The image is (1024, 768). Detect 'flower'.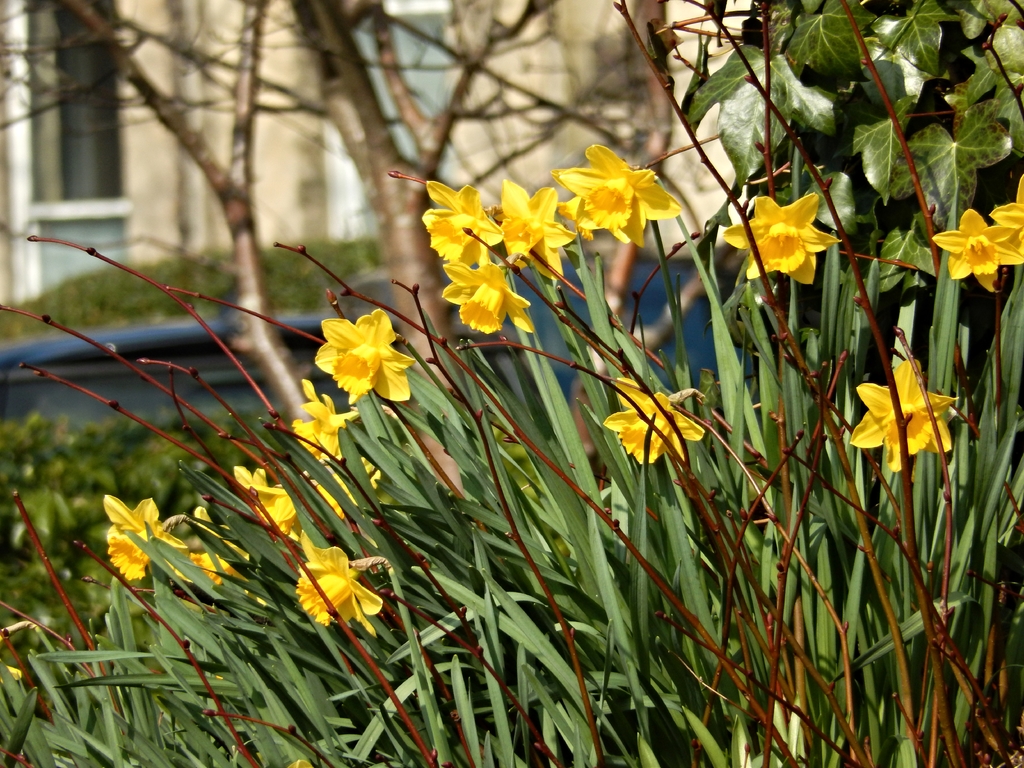
Detection: (left=227, top=465, right=300, bottom=538).
